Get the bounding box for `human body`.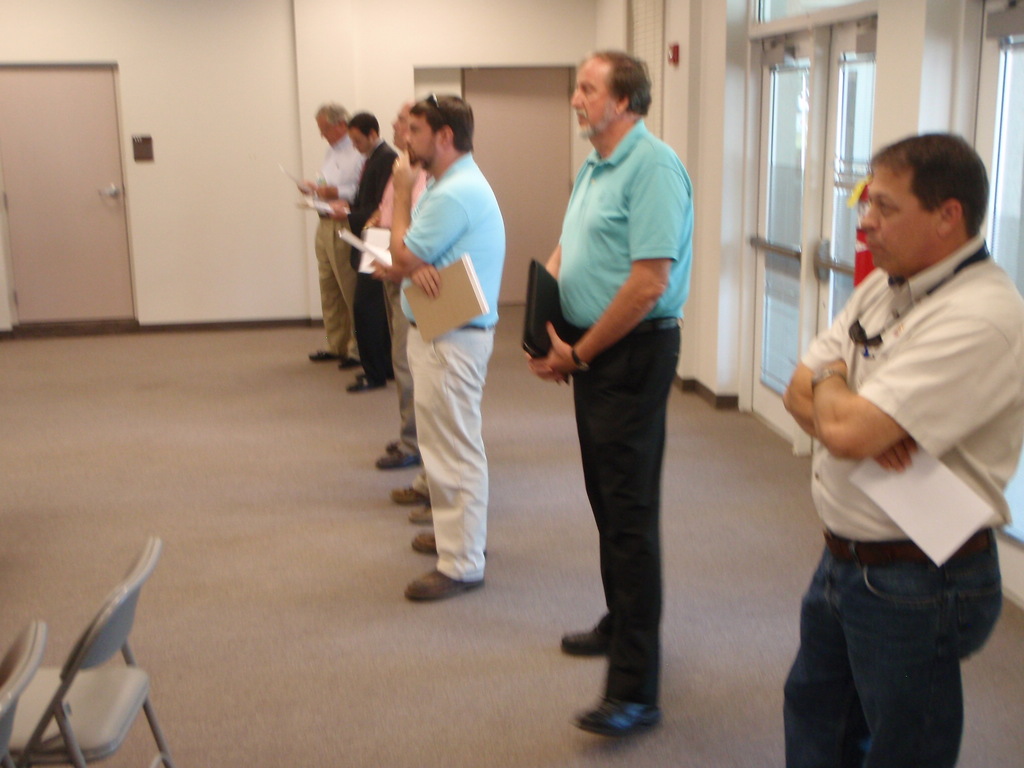
select_region(531, 35, 708, 709).
